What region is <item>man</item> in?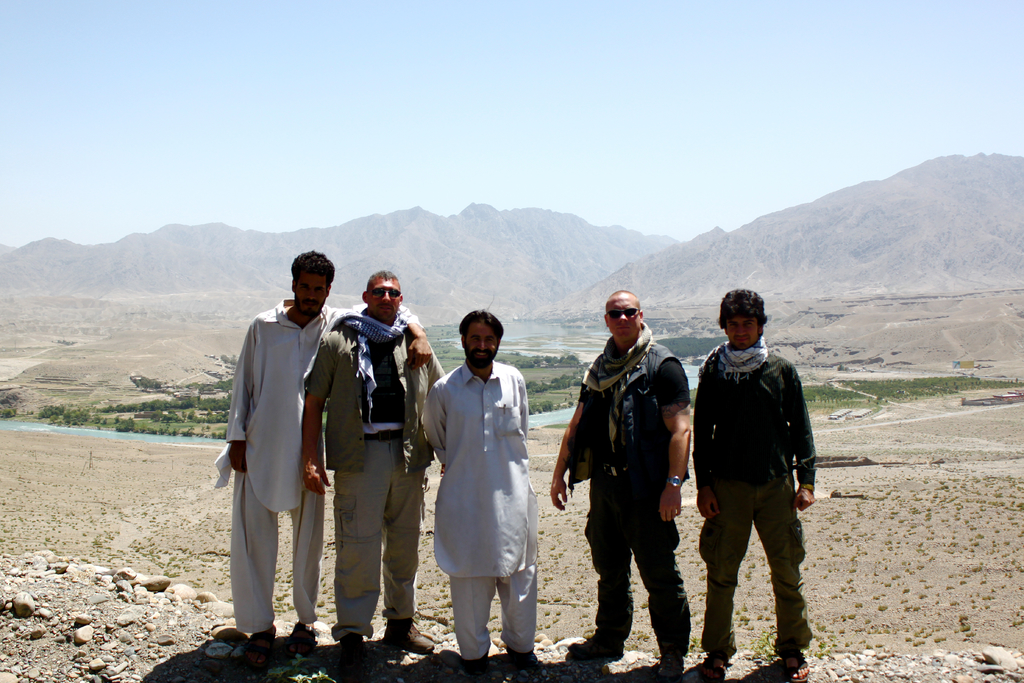
(left=551, top=288, right=692, bottom=680).
